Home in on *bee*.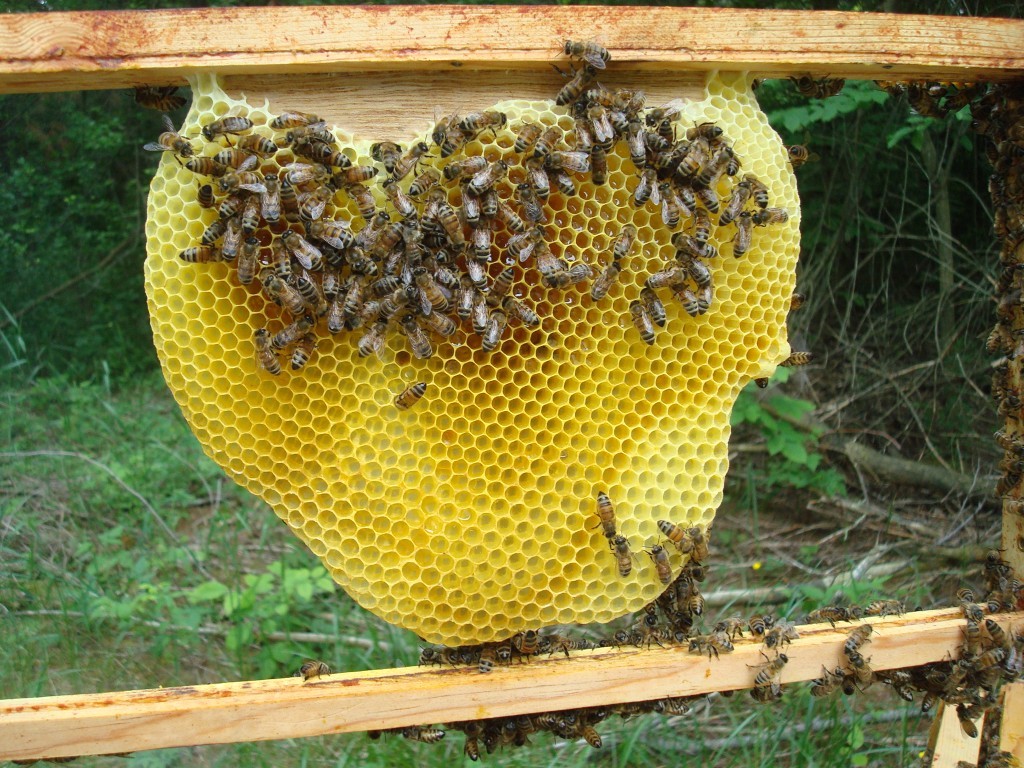
Homed in at (left=659, top=107, right=681, bottom=145).
